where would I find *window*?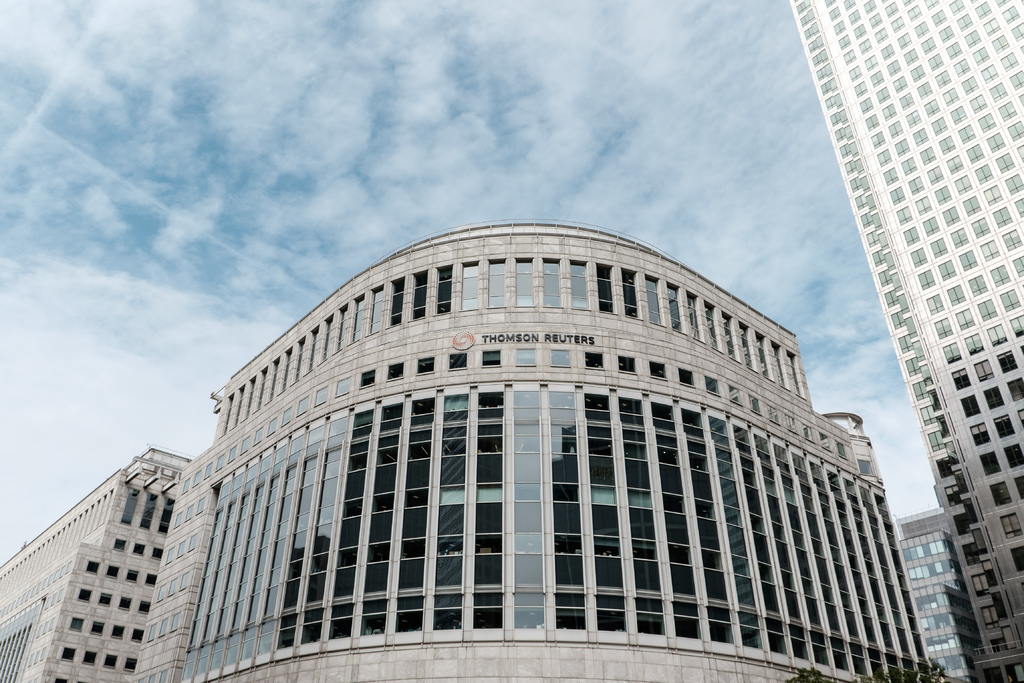
At BBox(358, 368, 380, 391).
